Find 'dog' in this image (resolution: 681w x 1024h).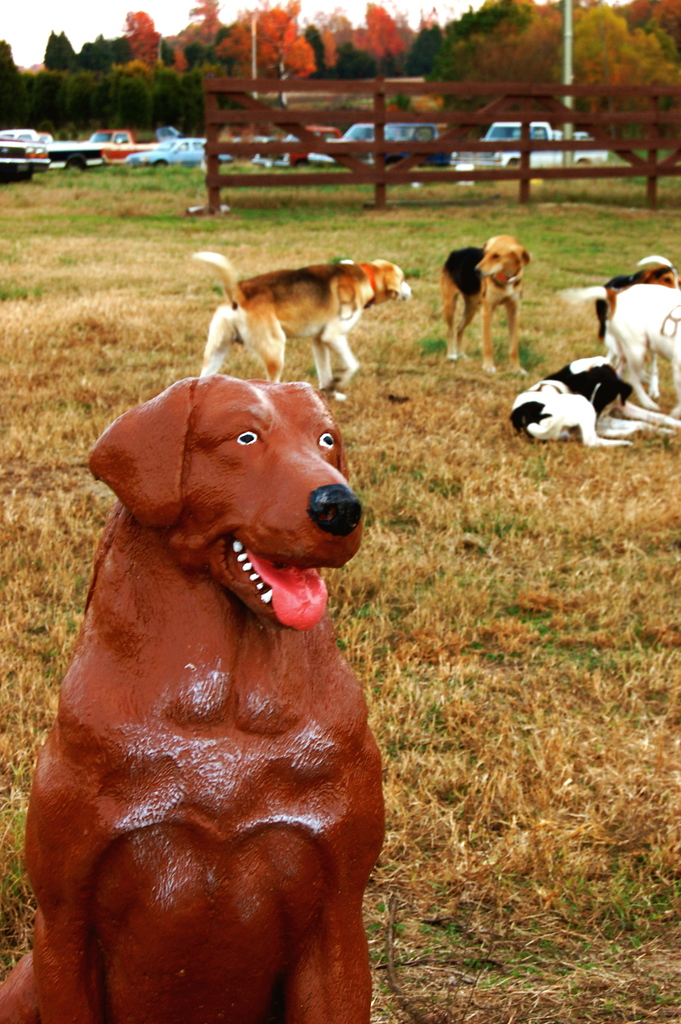
bbox=(1, 378, 391, 1023).
